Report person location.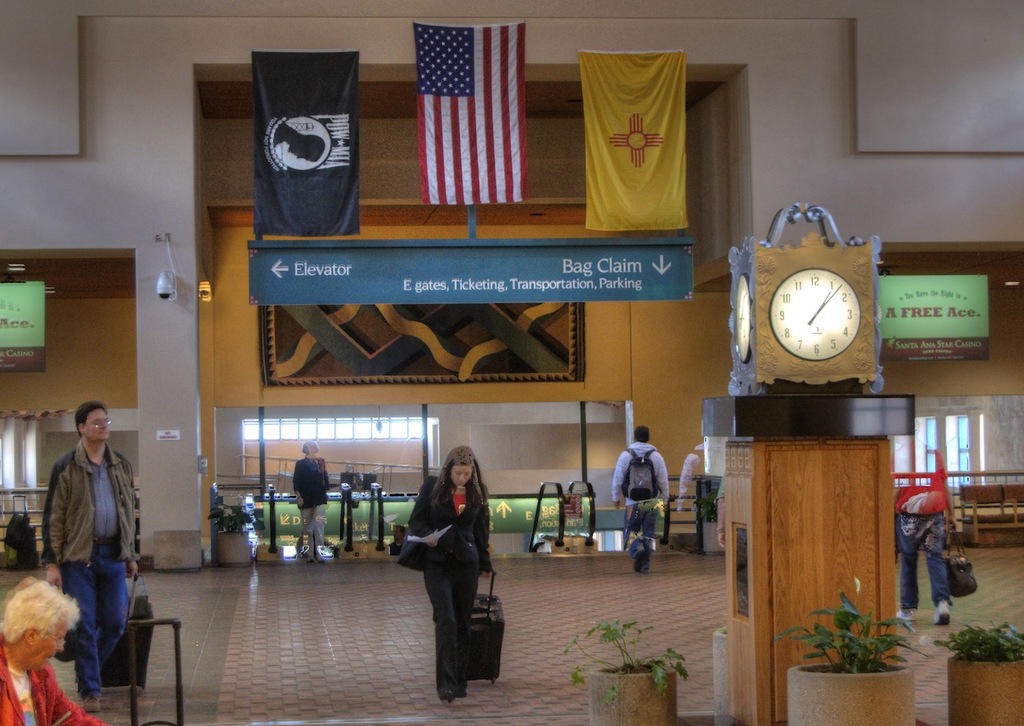
Report: [x1=38, y1=399, x2=137, y2=710].
